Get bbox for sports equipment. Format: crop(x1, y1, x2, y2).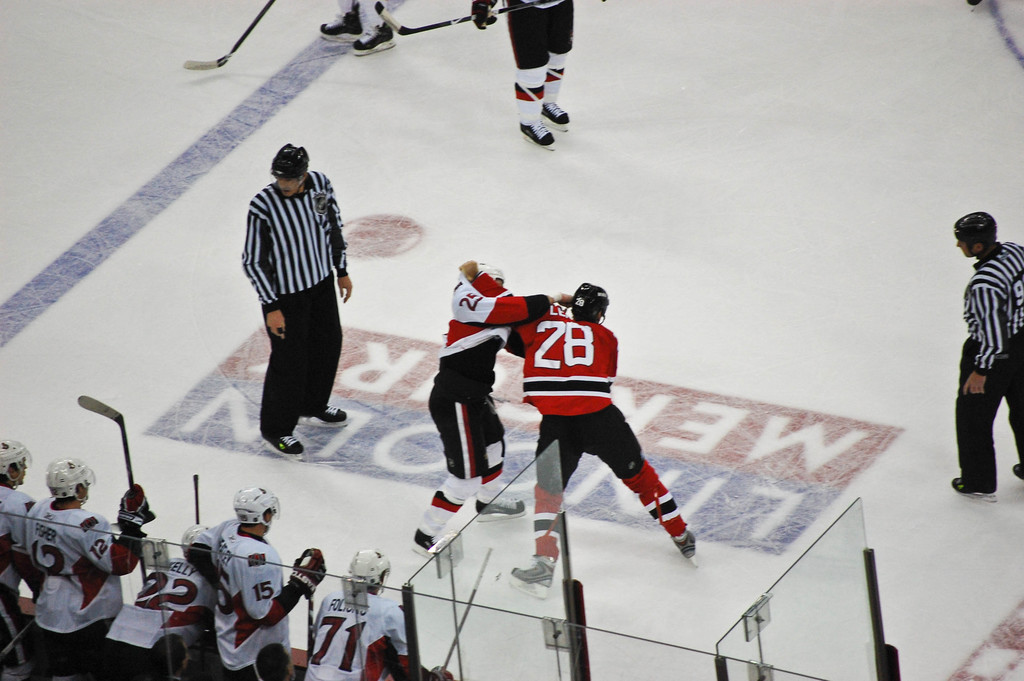
crop(268, 142, 310, 196).
